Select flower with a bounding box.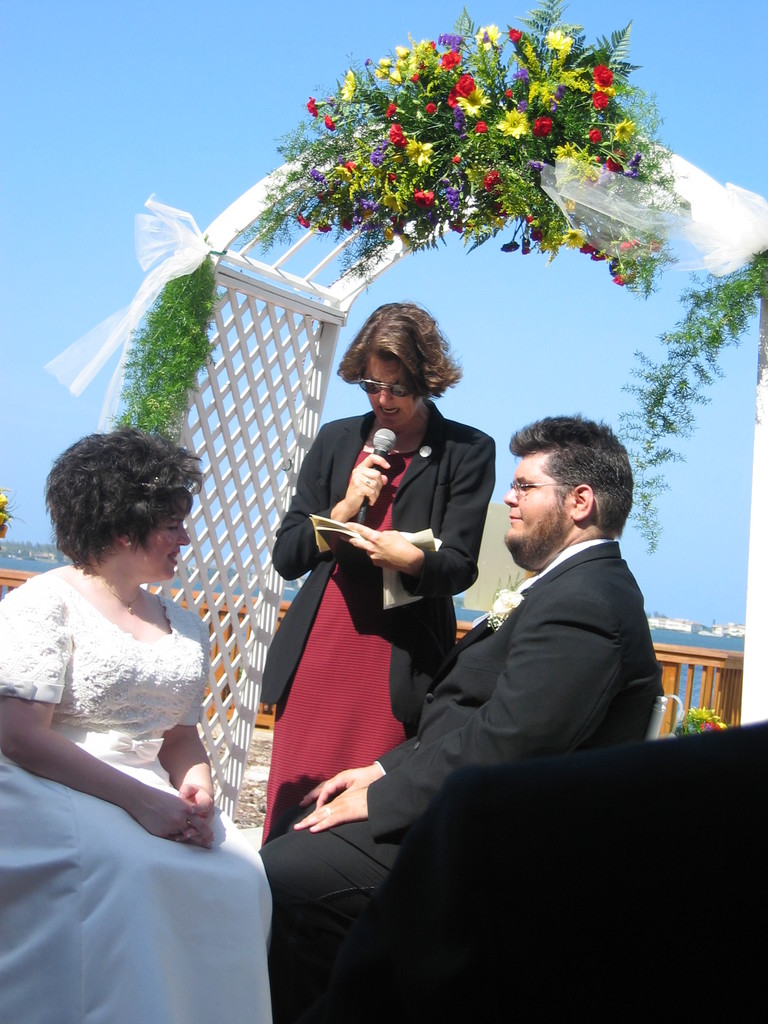
<region>539, 27, 577, 52</region>.
